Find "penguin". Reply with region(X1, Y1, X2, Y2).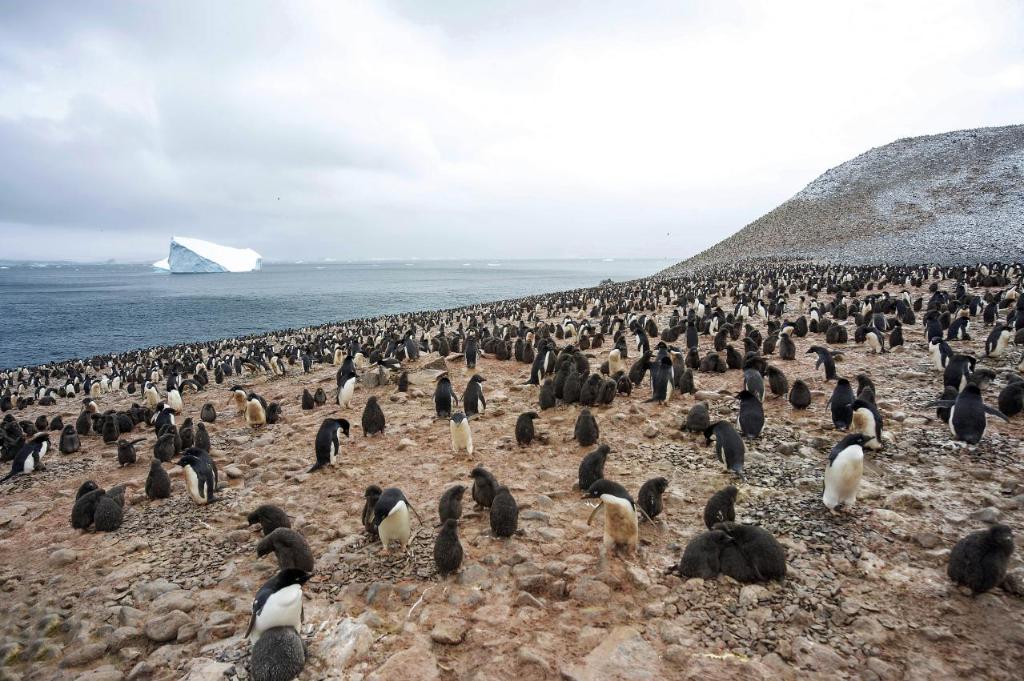
region(704, 421, 749, 479).
